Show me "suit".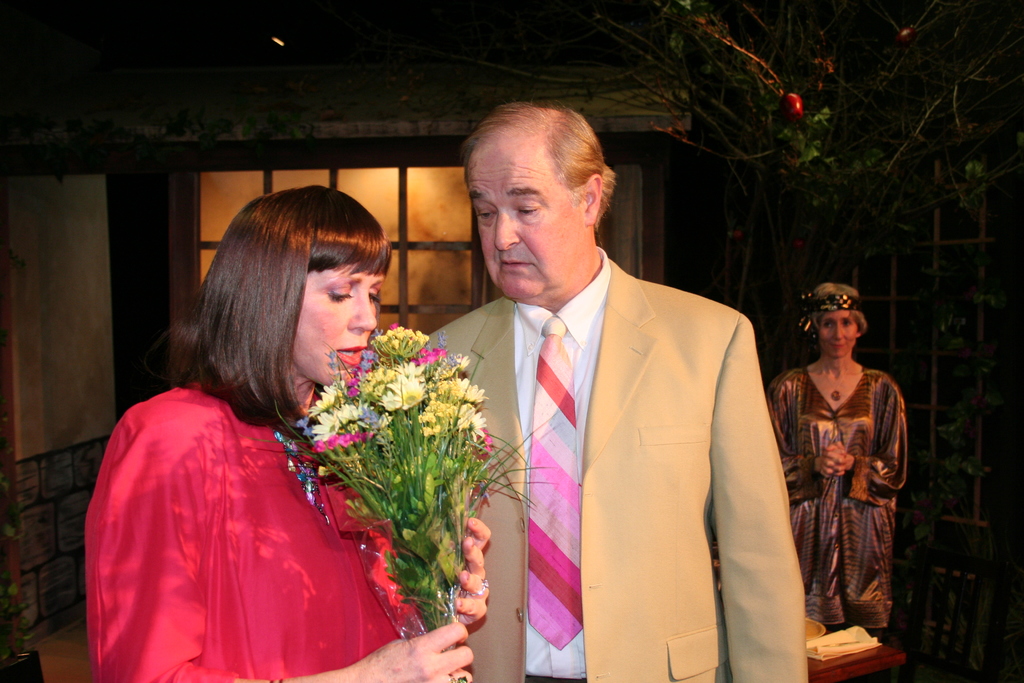
"suit" is here: {"left": 422, "top": 247, "right": 813, "bottom": 682}.
